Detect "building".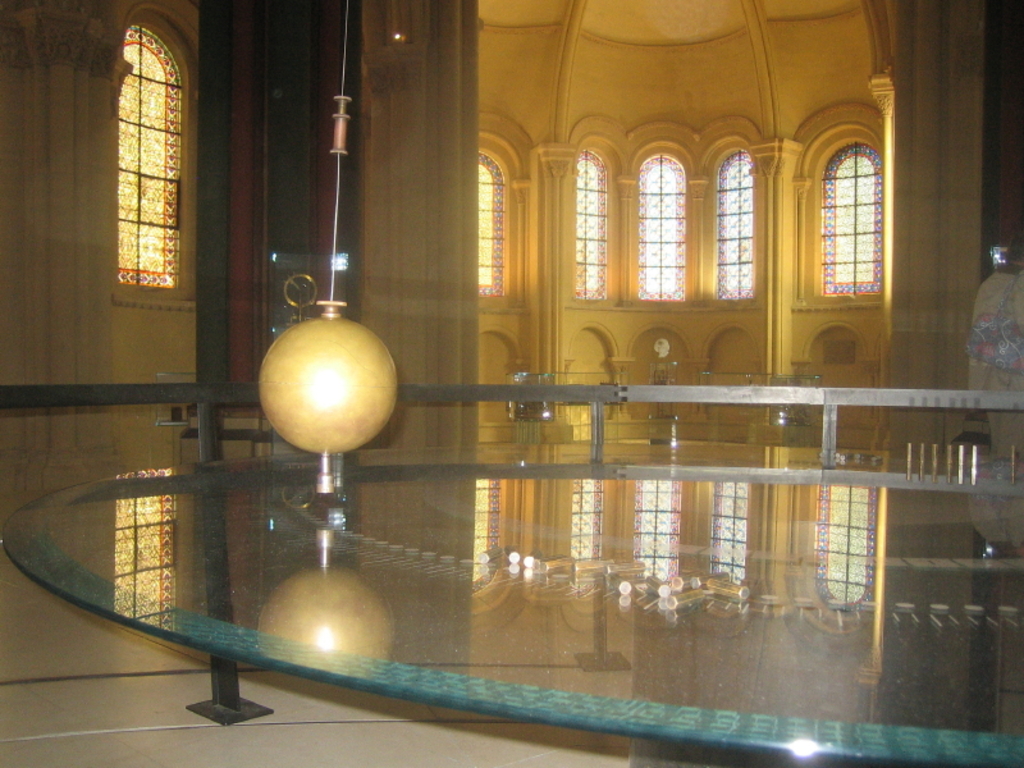
Detected at BBox(0, 0, 1021, 767).
